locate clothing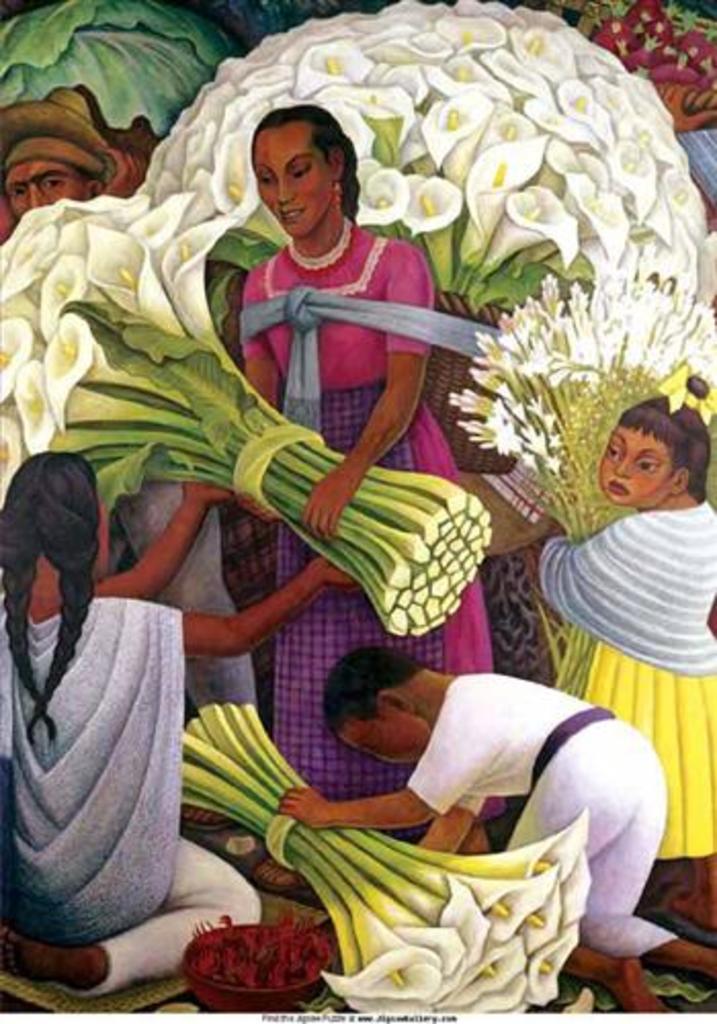
0:586:266:993
